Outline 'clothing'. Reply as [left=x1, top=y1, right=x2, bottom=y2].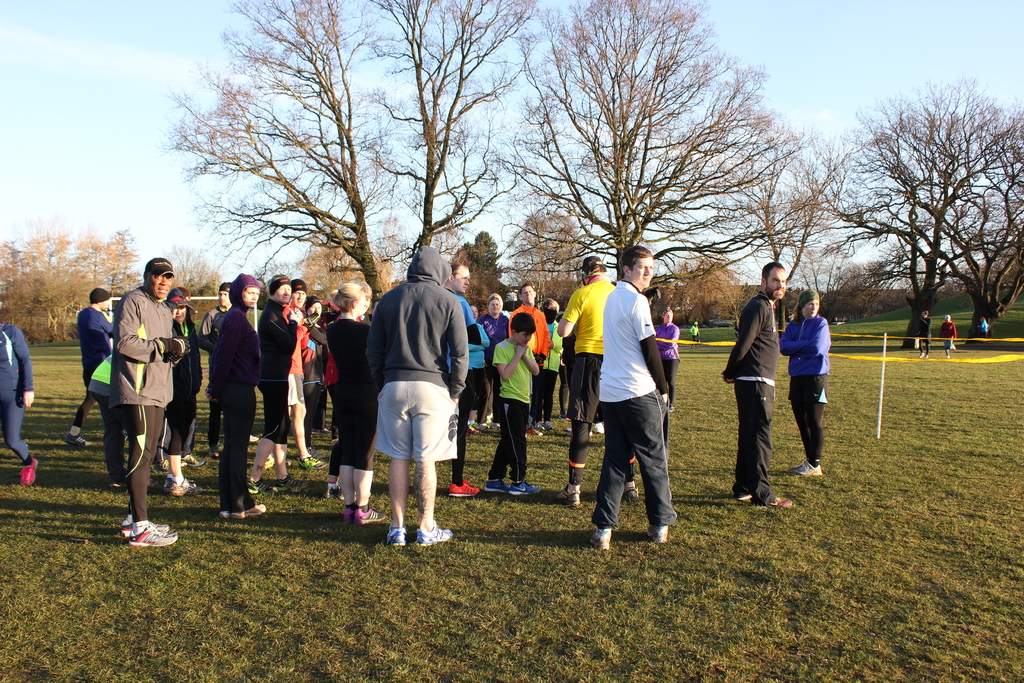
[left=785, top=304, right=838, bottom=466].
